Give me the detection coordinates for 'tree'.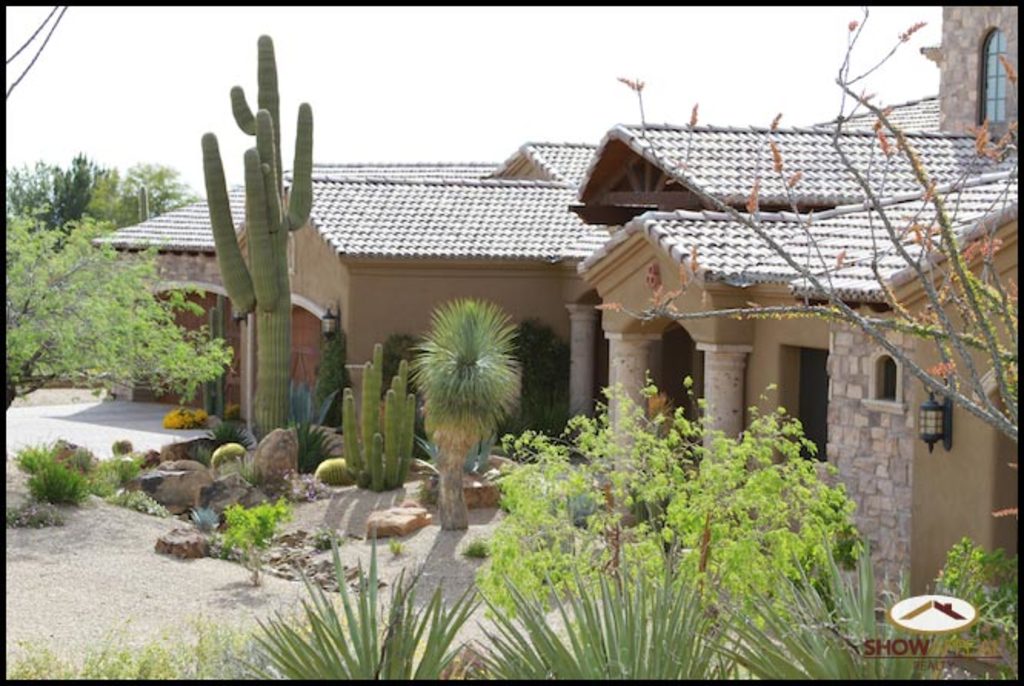
l=181, t=26, r=327, b=454.
